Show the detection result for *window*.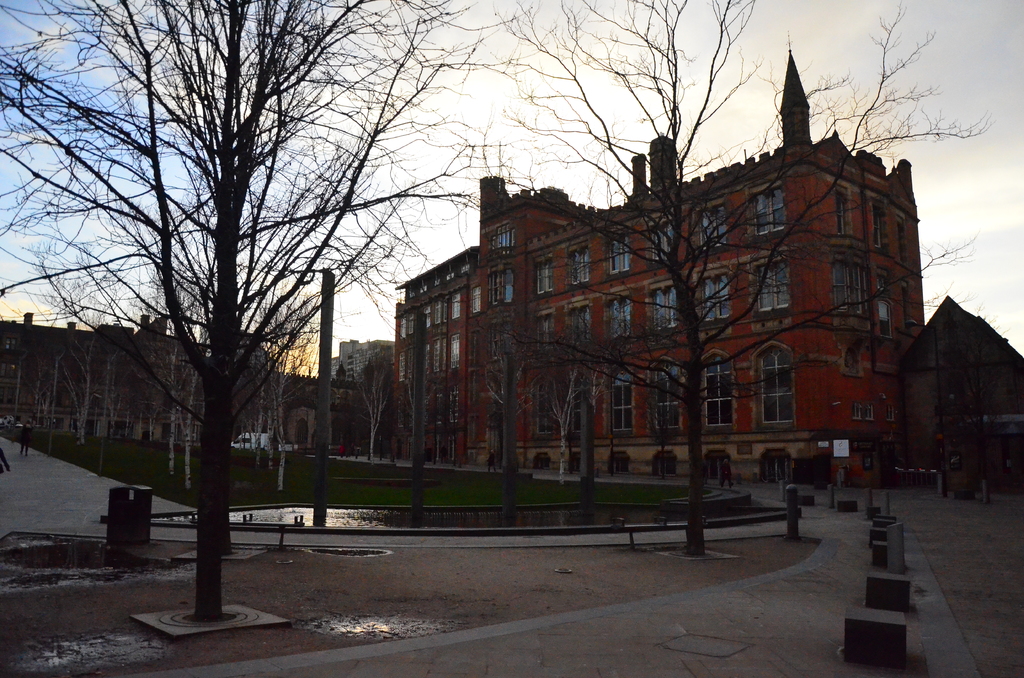
bbox=(604, 230, 628, 275).
